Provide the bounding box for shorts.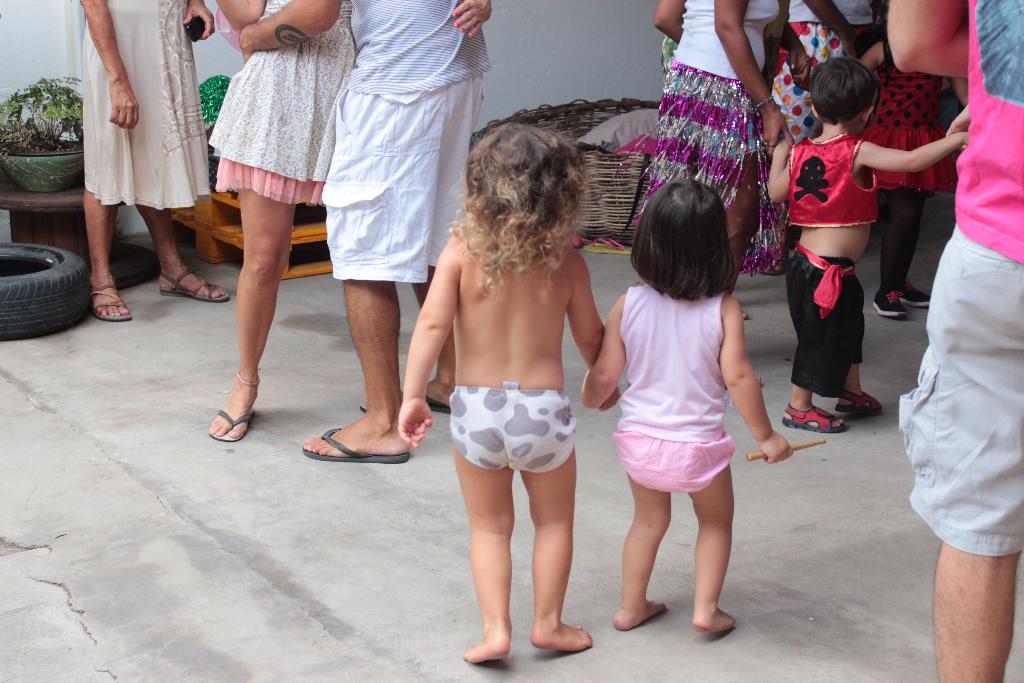
<bbox>450, 383, 576, 472</bbox>.
